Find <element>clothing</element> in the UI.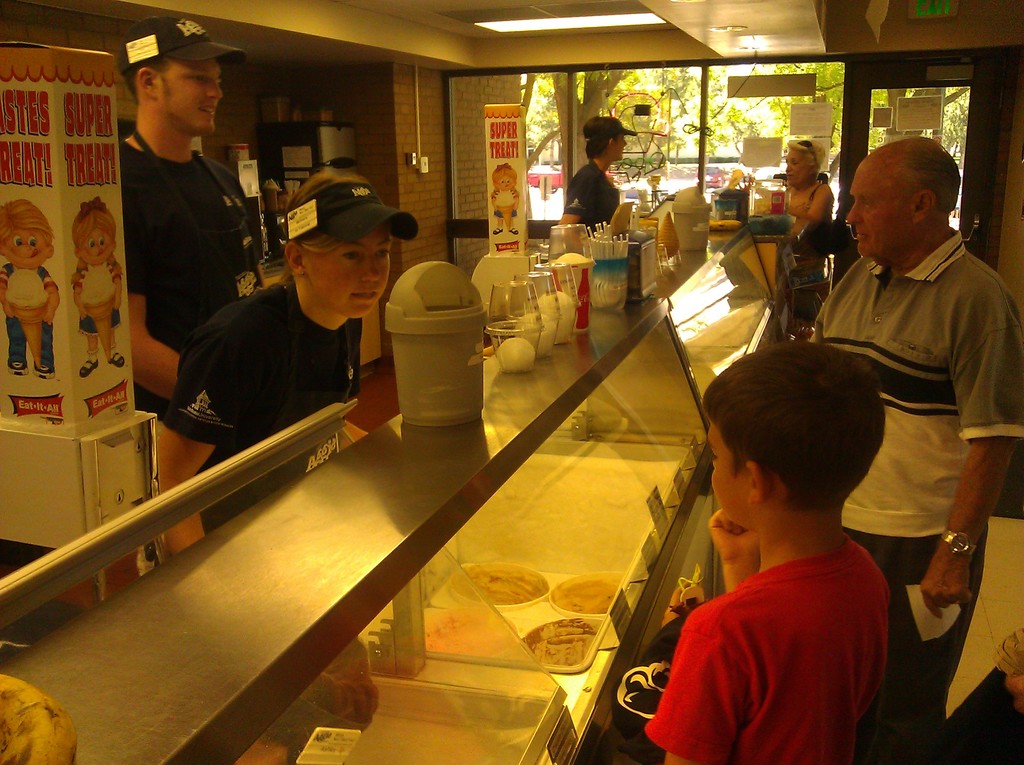
UI element at region(778, 184, 833, 332).
